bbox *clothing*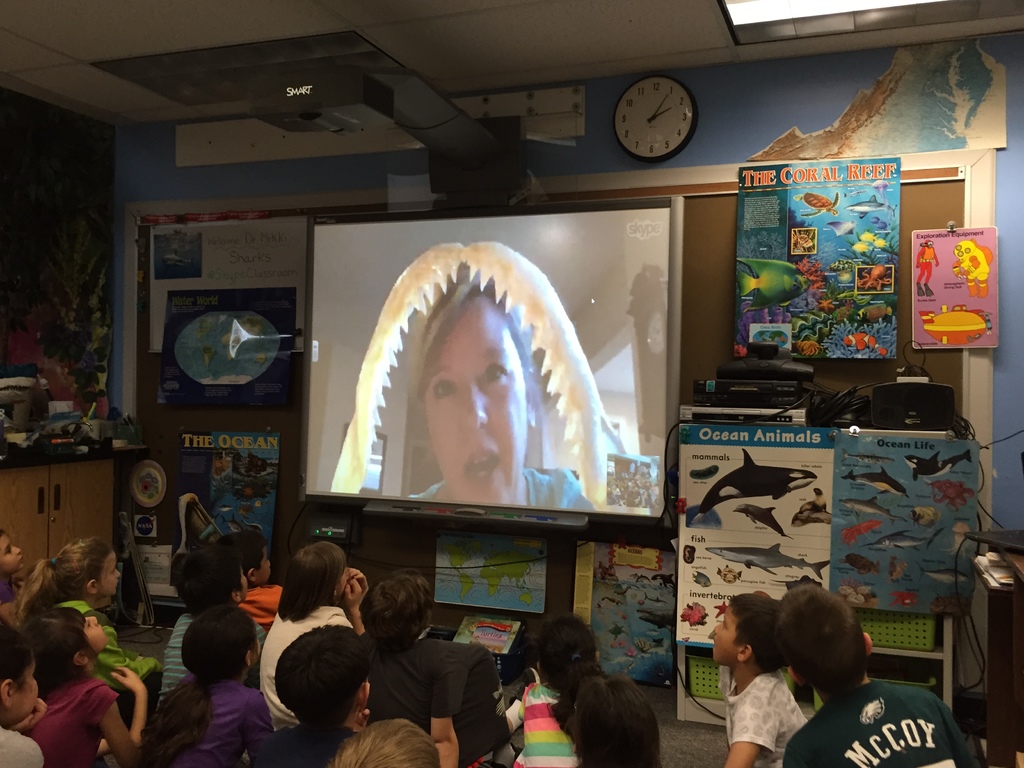
712 668 789 765
